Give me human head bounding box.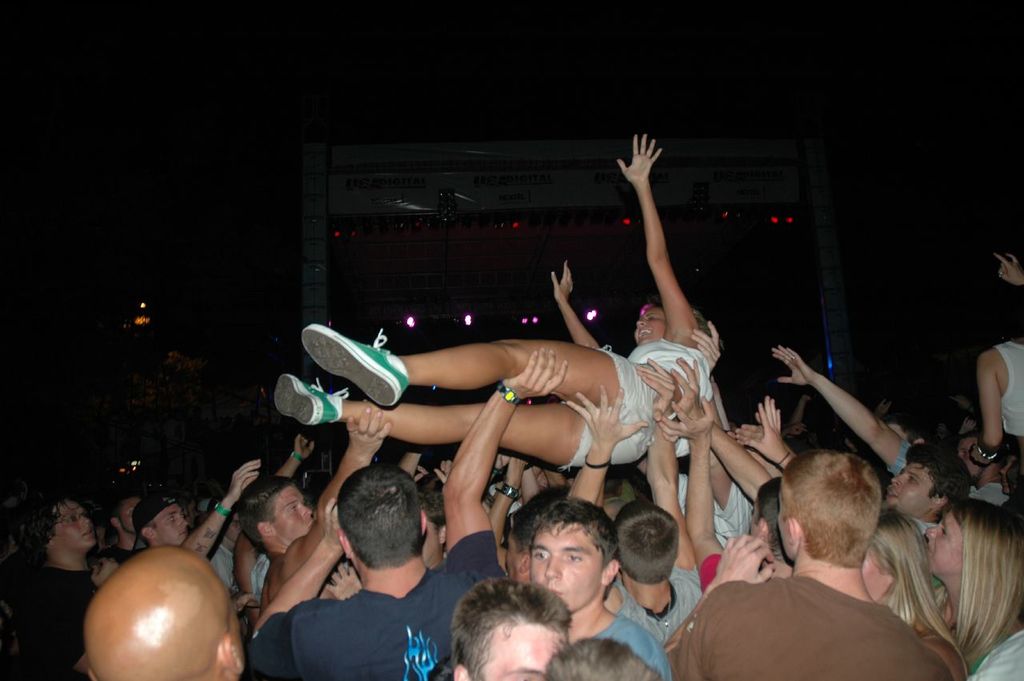
[129, 493, 186, 546].
